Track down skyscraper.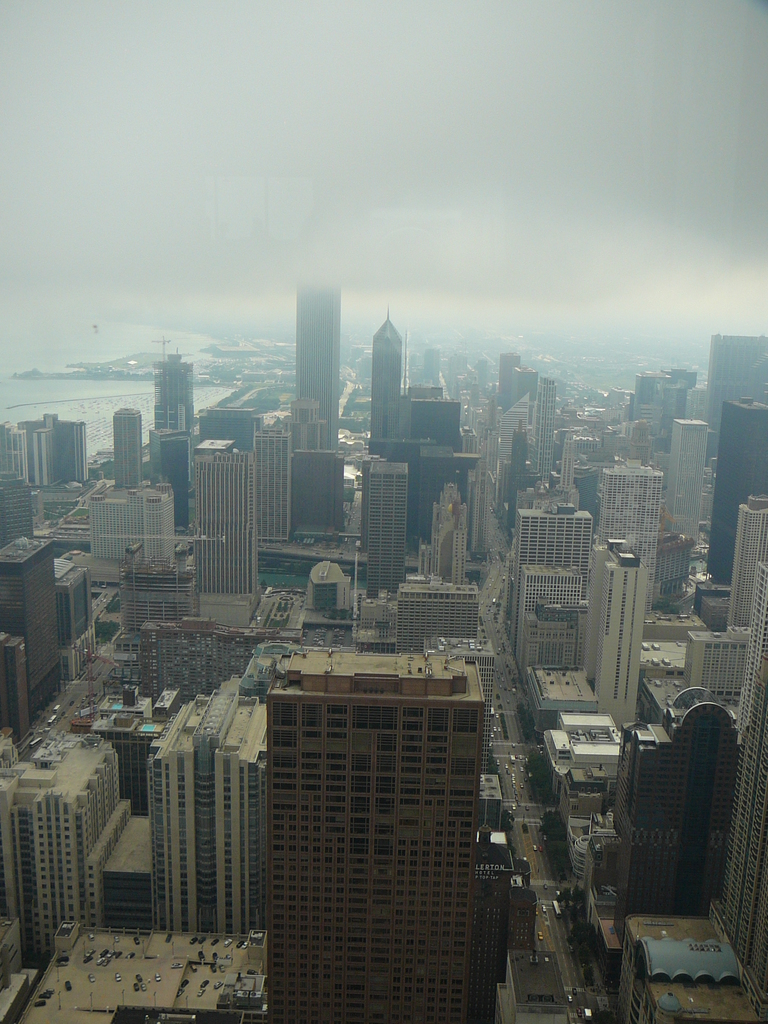
Tracked to 587 536 637 739.
